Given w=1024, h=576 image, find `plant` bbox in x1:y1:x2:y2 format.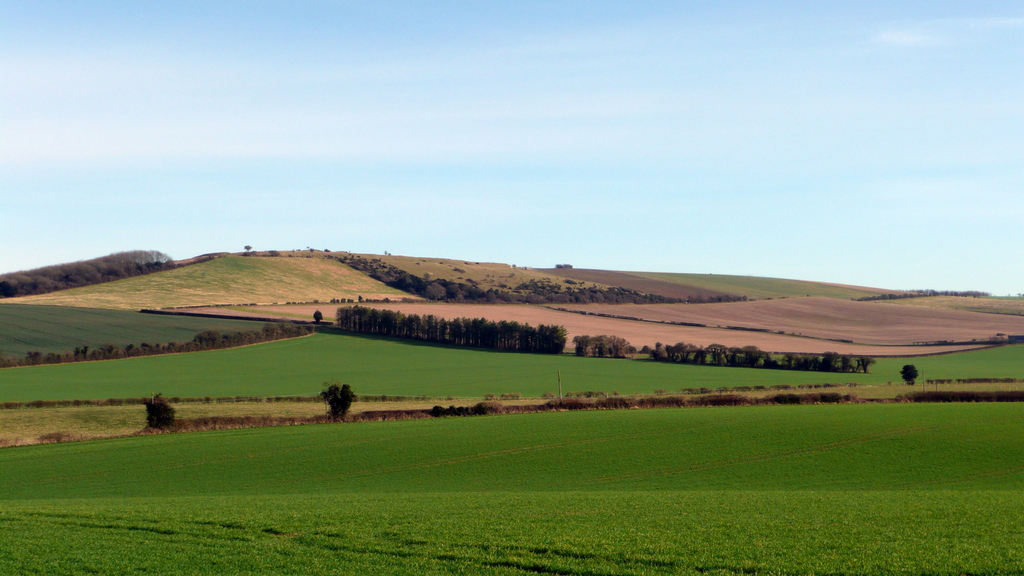
320:382:356:420.
